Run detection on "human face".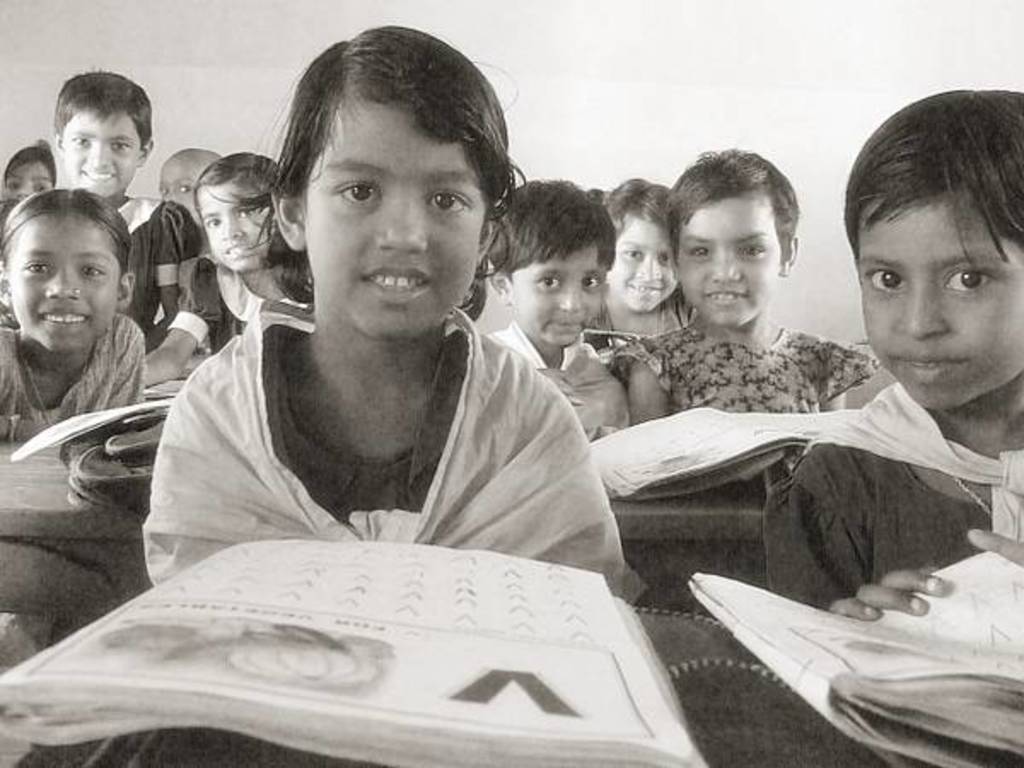
Result: <region>3, 212, 121, 358</region>.
